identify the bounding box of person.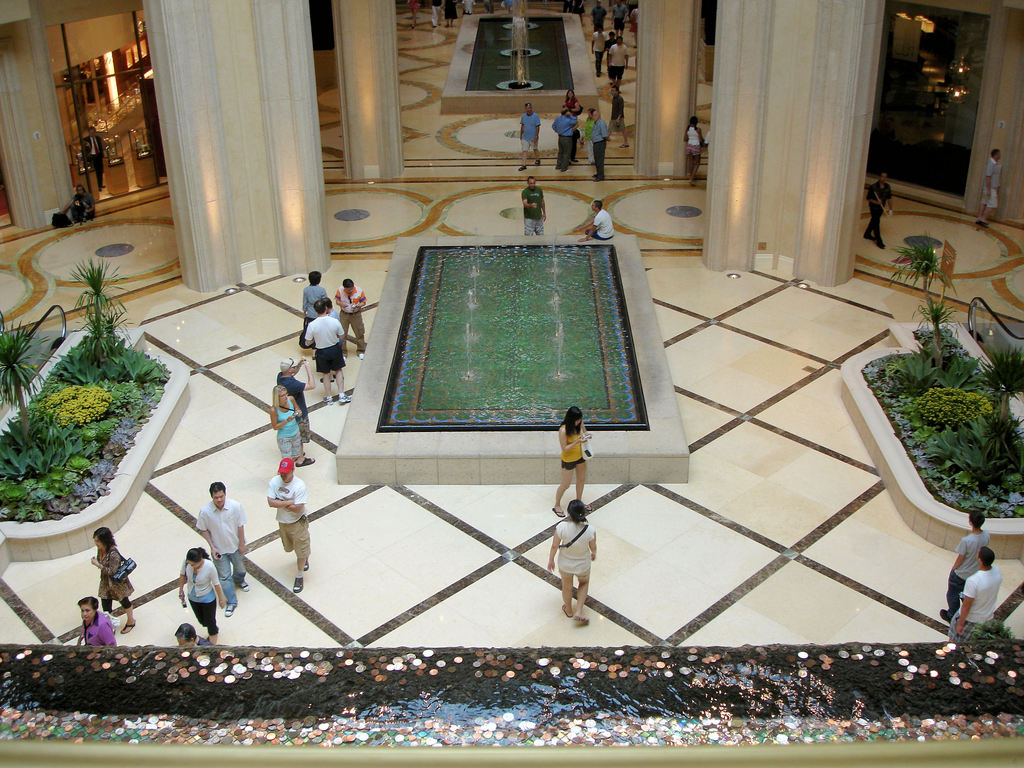
{"x1": 674, "y1": 109, "x2": 708, "y2": 187}.
